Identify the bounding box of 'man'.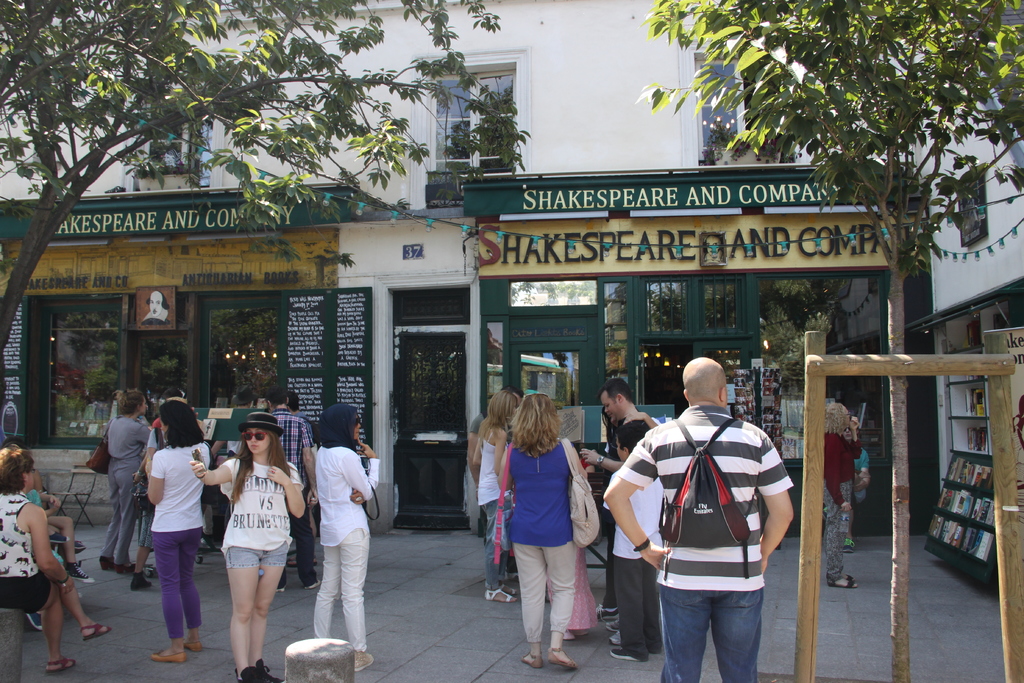
[left=253, top=388, right=319, bottom=588].
